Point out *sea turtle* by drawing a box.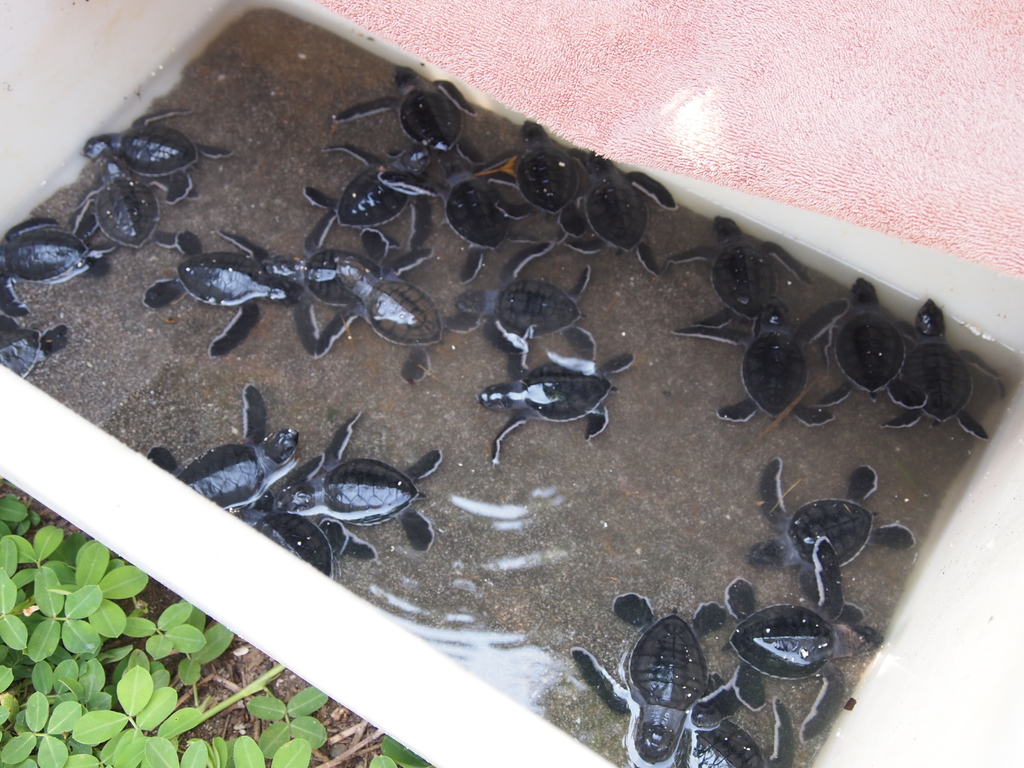
pyautogui.locateOnScreen(461, 229, 597, 368).
